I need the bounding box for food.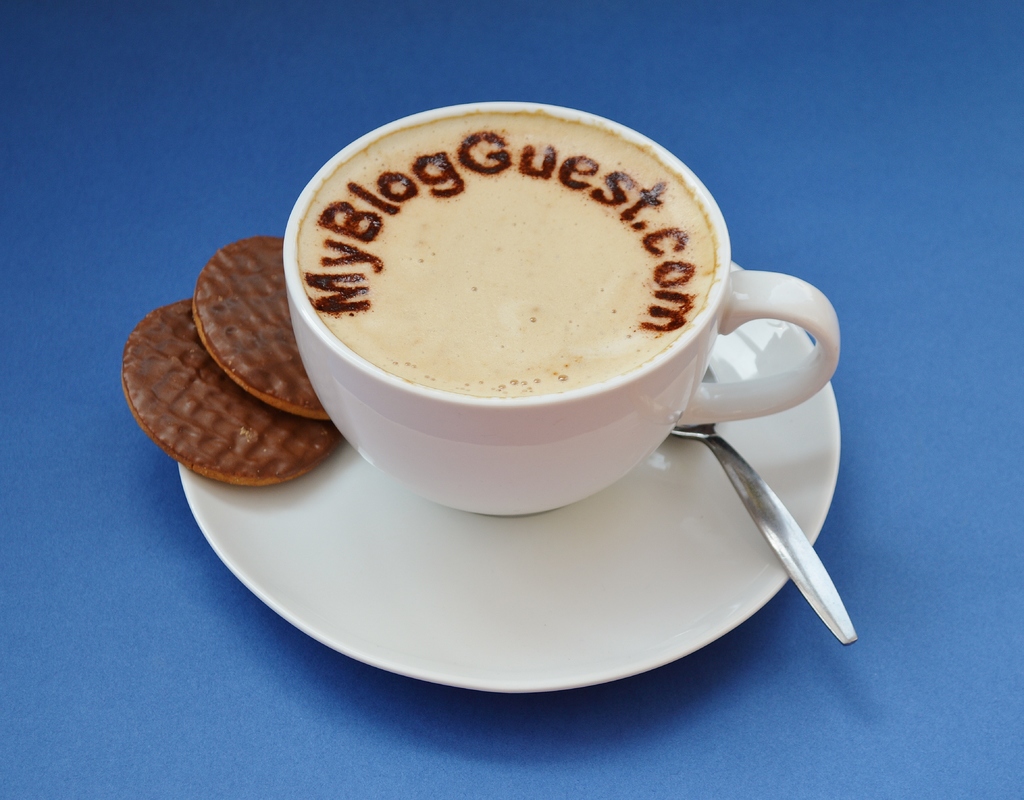
Here it is: [left=193, top=234, right=327, bottom=419].
